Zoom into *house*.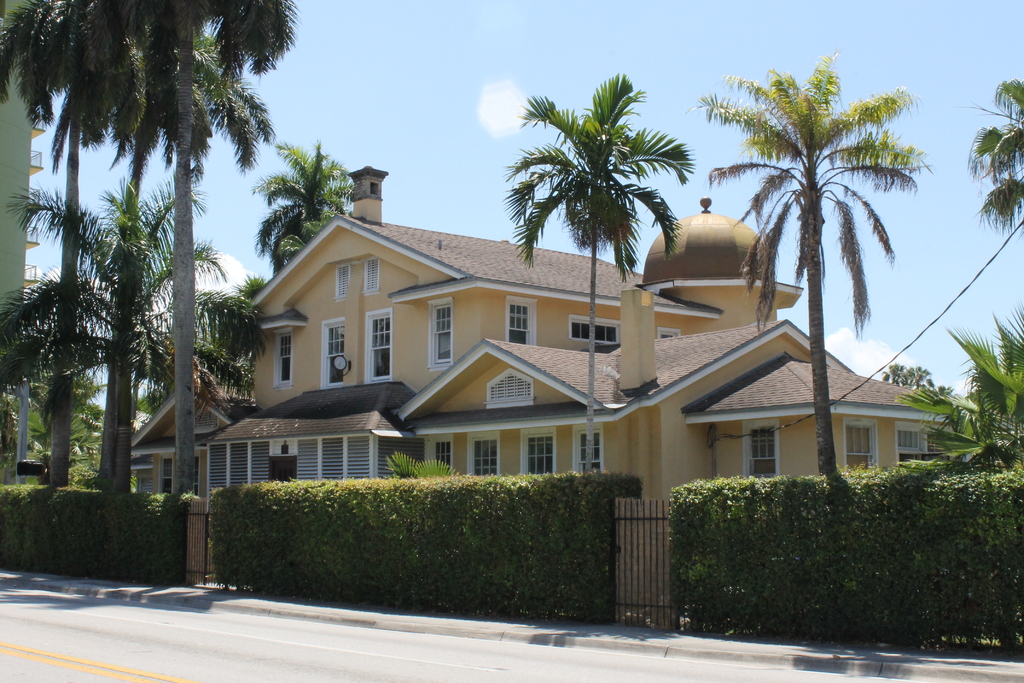
Zoom target: left=118, top=163, right=955, bottom=522.
